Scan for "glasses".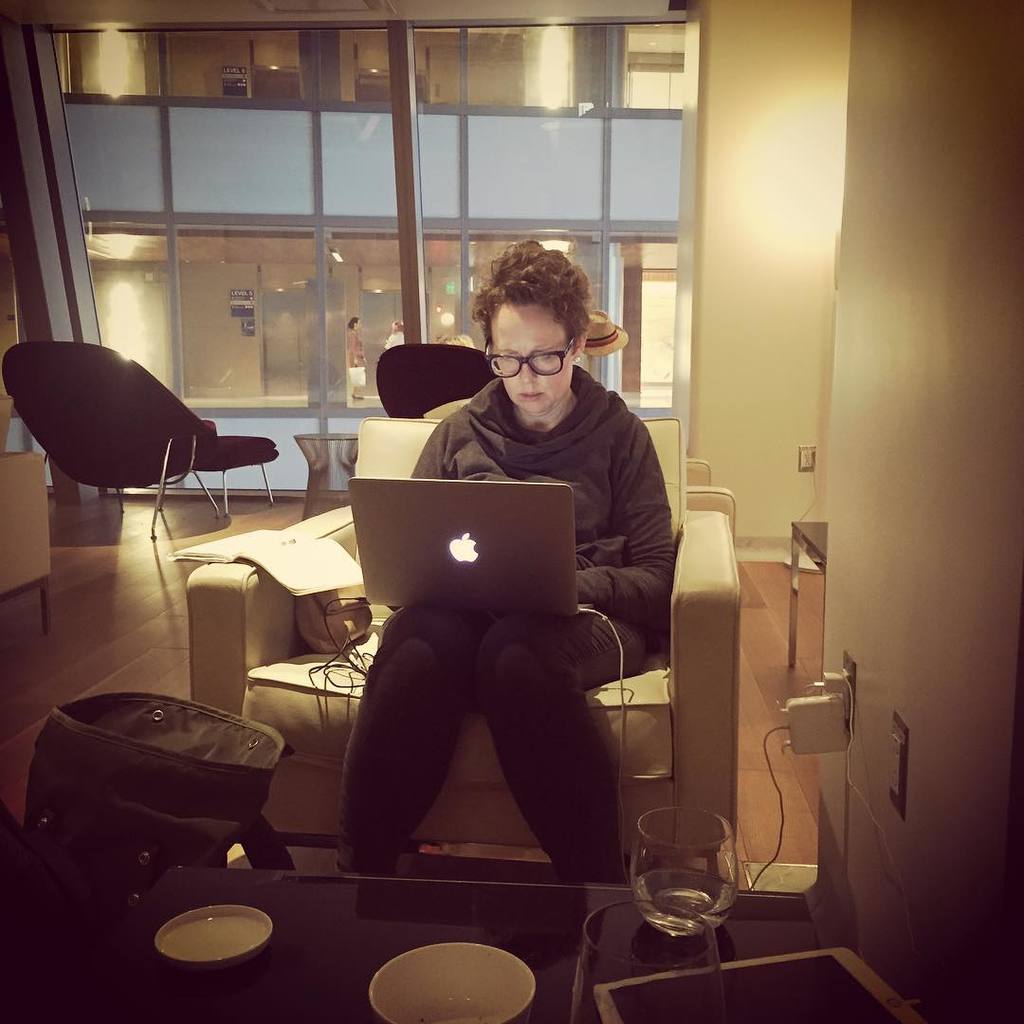
Scan result: bbox(485, 340, 583, 378).
